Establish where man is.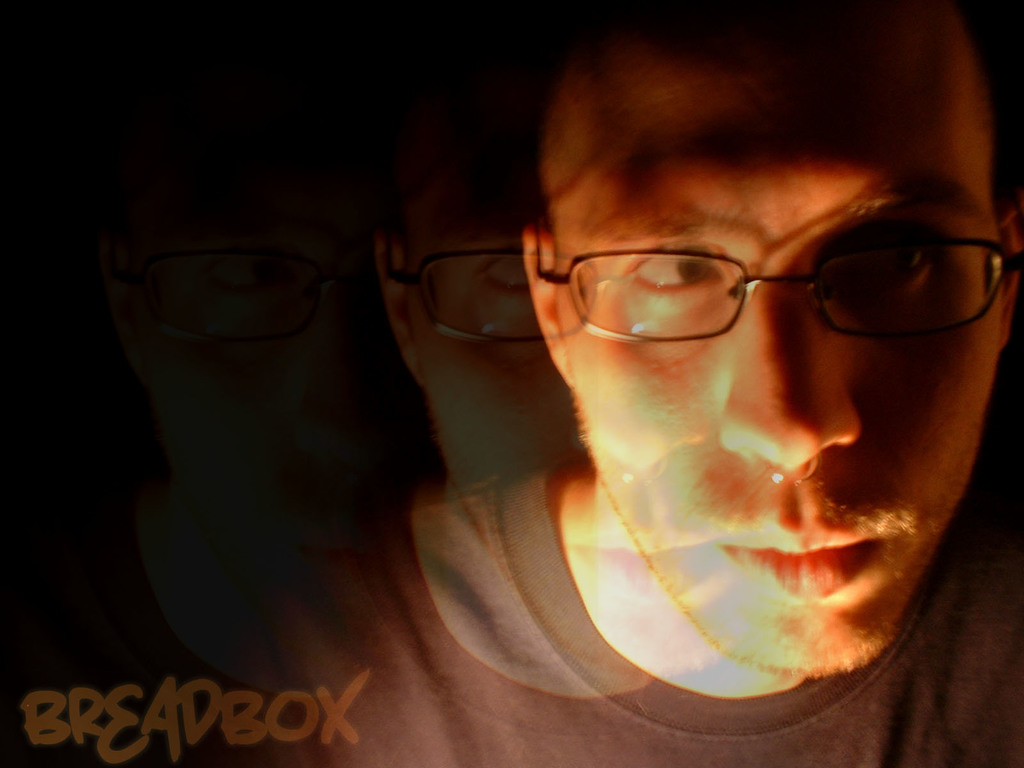
Established at region(148, 33, 1023, 767).
